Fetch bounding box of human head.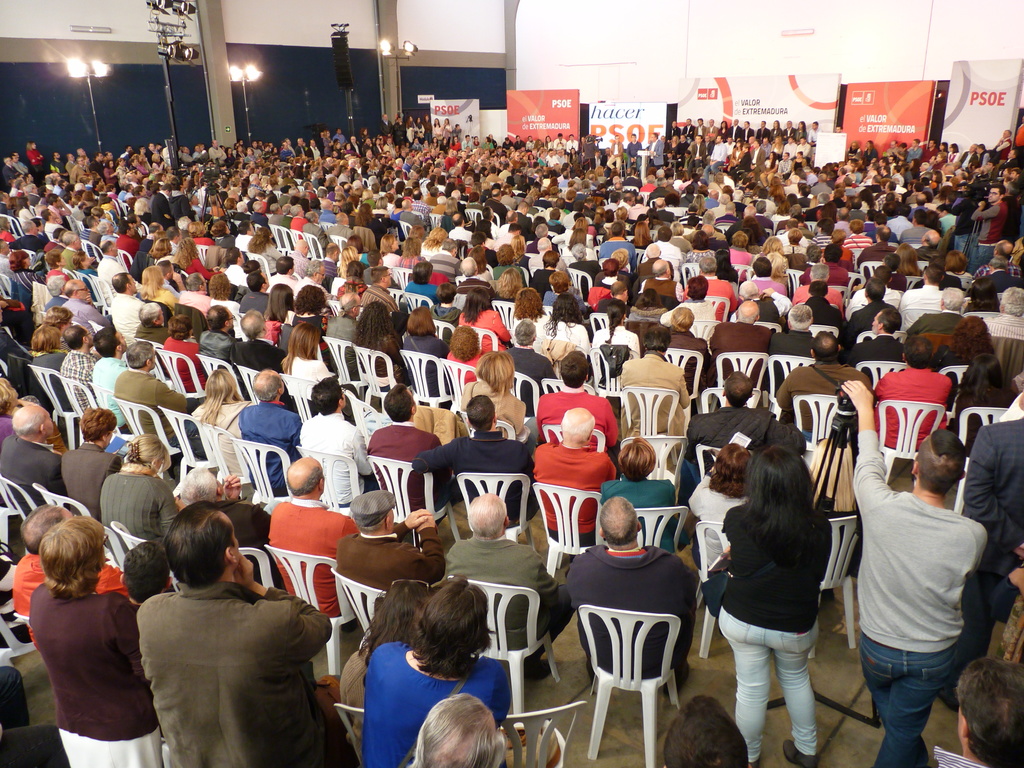
Bbox: detection(637, 223, 648, 236).
